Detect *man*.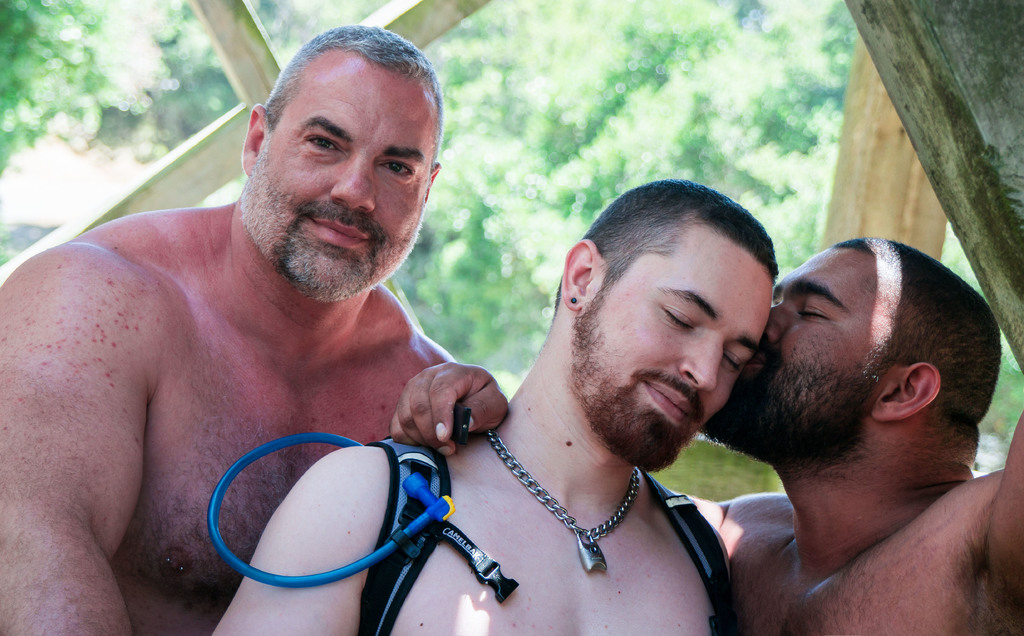
Detected at bbox(390, 235, 1023, 635).
